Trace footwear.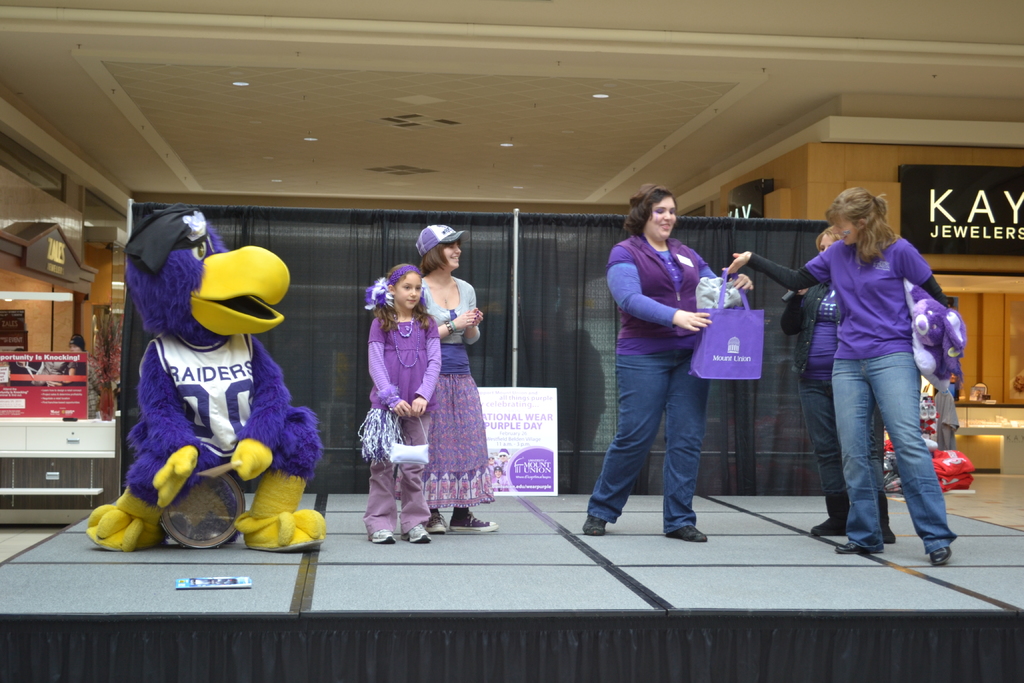
Traced to left=425, top=510, right=447, bottom=534.
